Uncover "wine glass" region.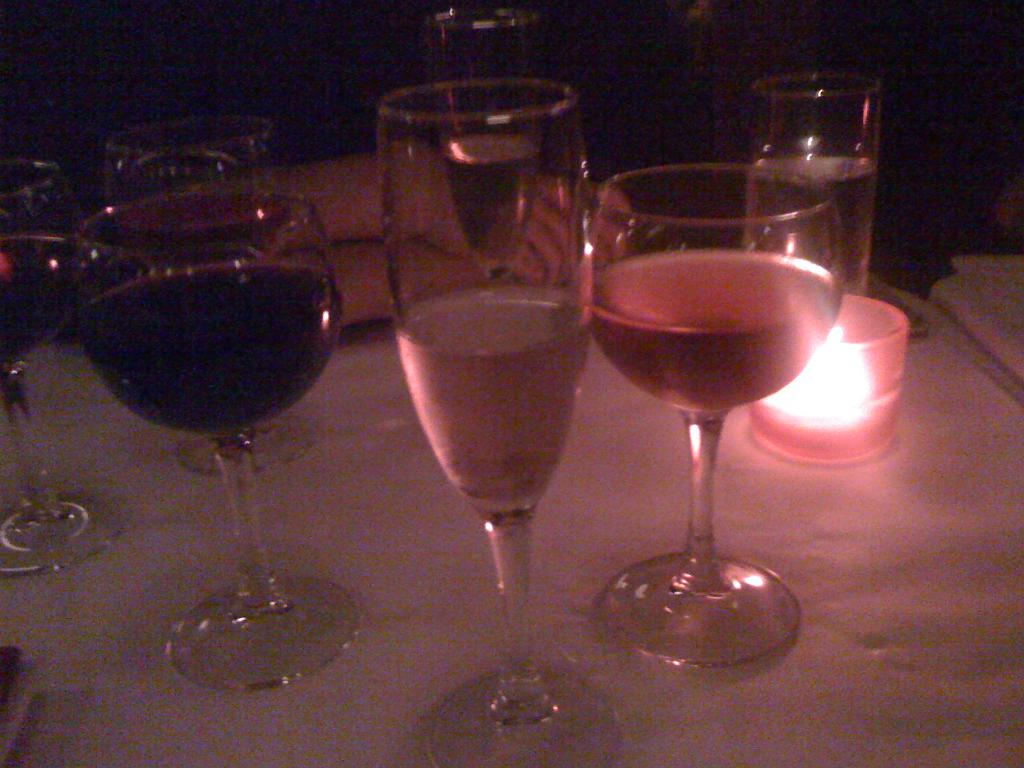
Uncovered: <bbox>0, 150, 118, 579</bbox>.
